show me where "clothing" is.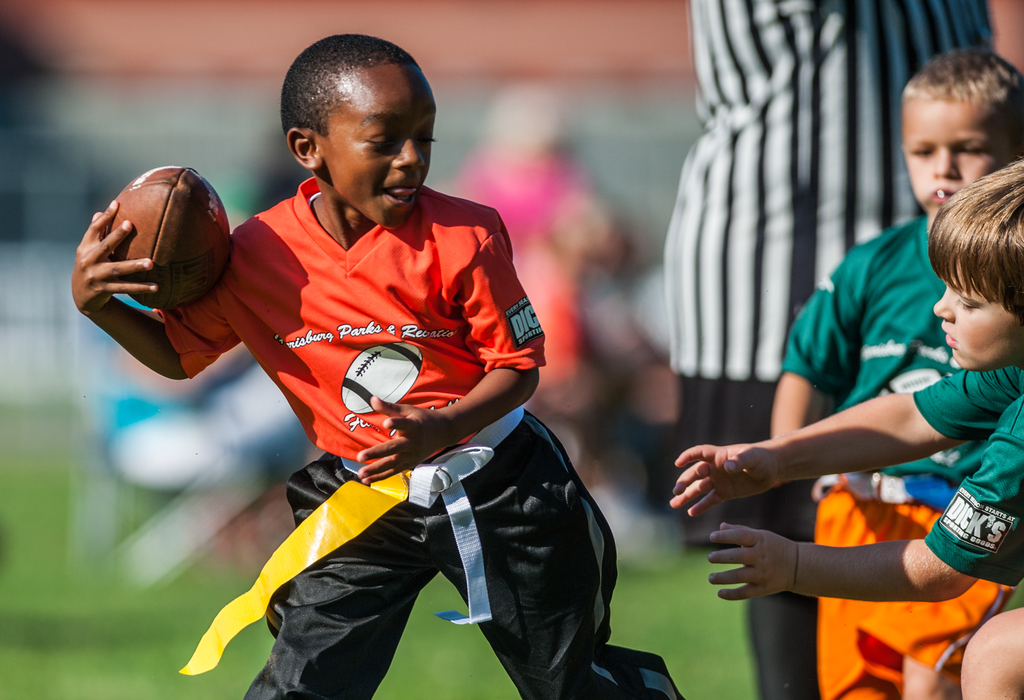
"clothing" is at crop(189, 215, 616, 676).
